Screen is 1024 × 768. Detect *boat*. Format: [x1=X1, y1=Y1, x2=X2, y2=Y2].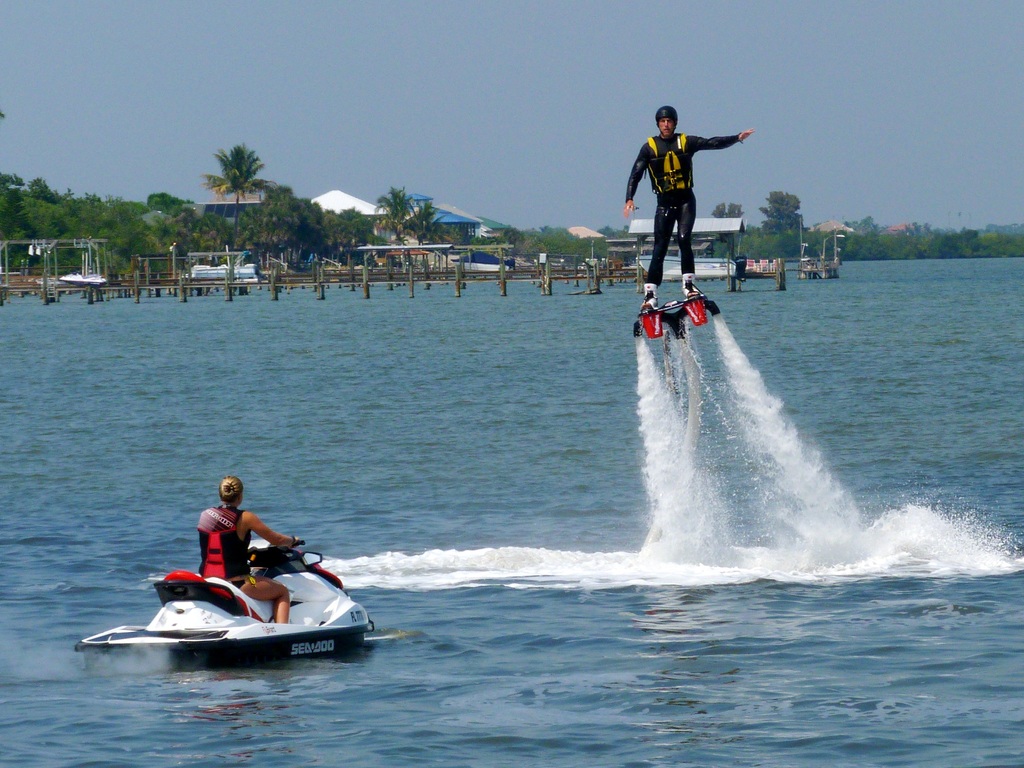
[x1=56, y1=265, x2=112, y2=290].
